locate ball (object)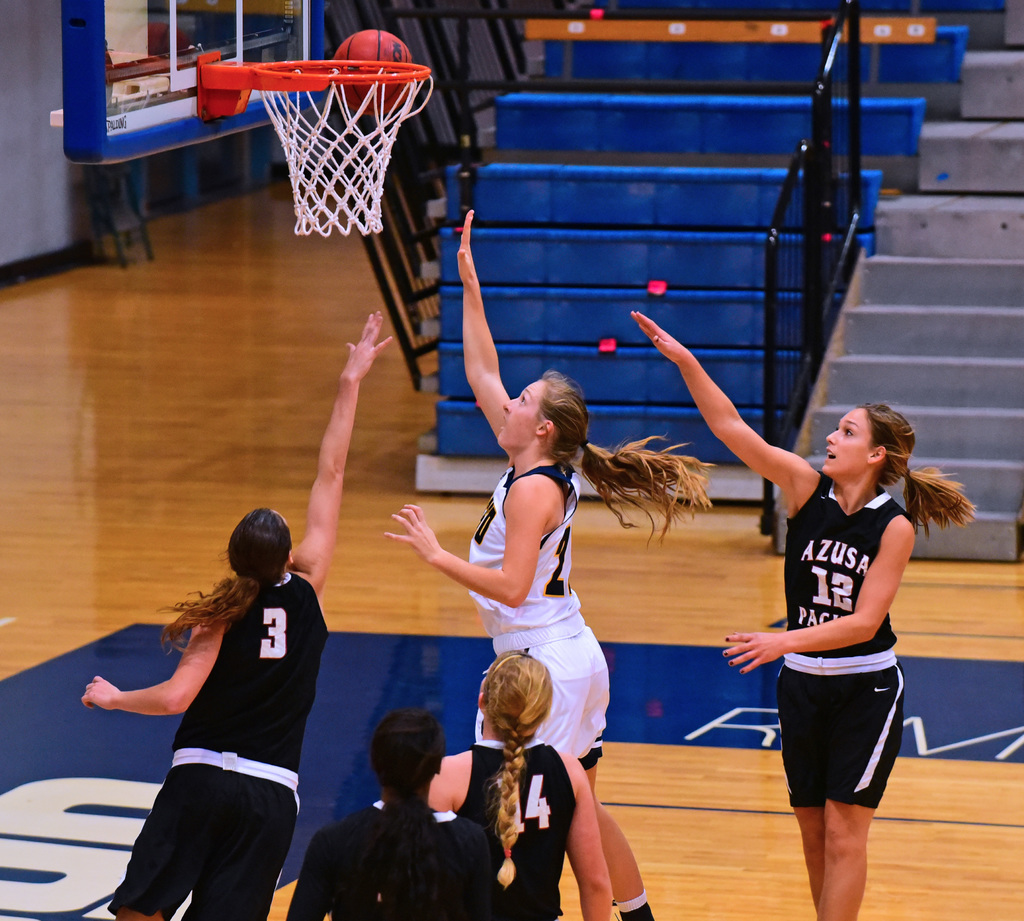
box(331, 30, 414, 121)
